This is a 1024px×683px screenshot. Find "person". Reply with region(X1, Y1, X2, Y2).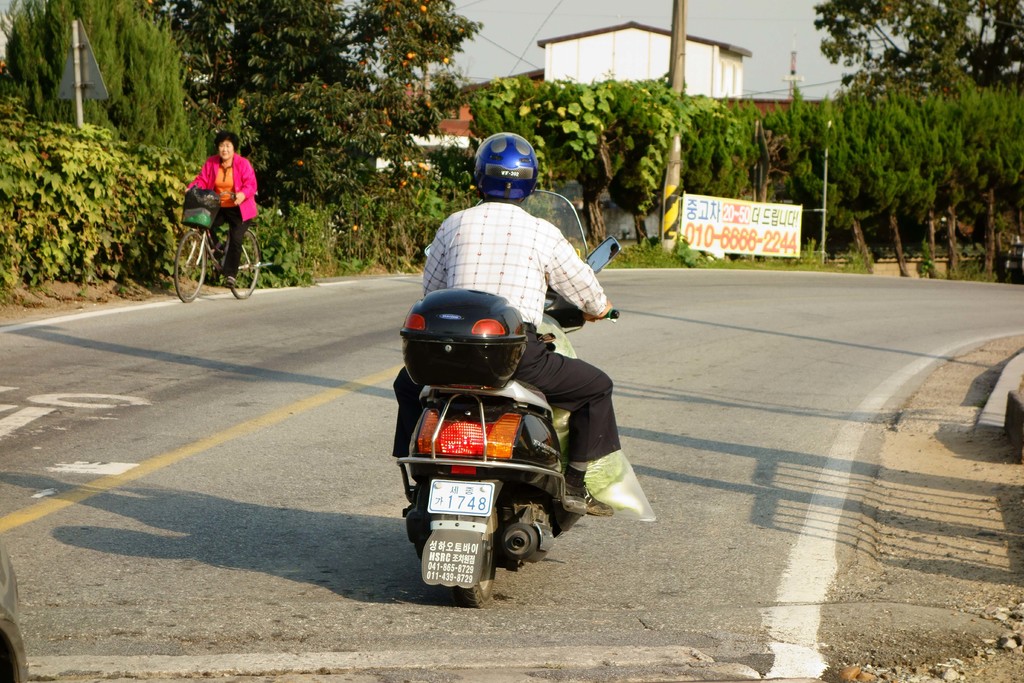
region(419, 130, 650, 506).
